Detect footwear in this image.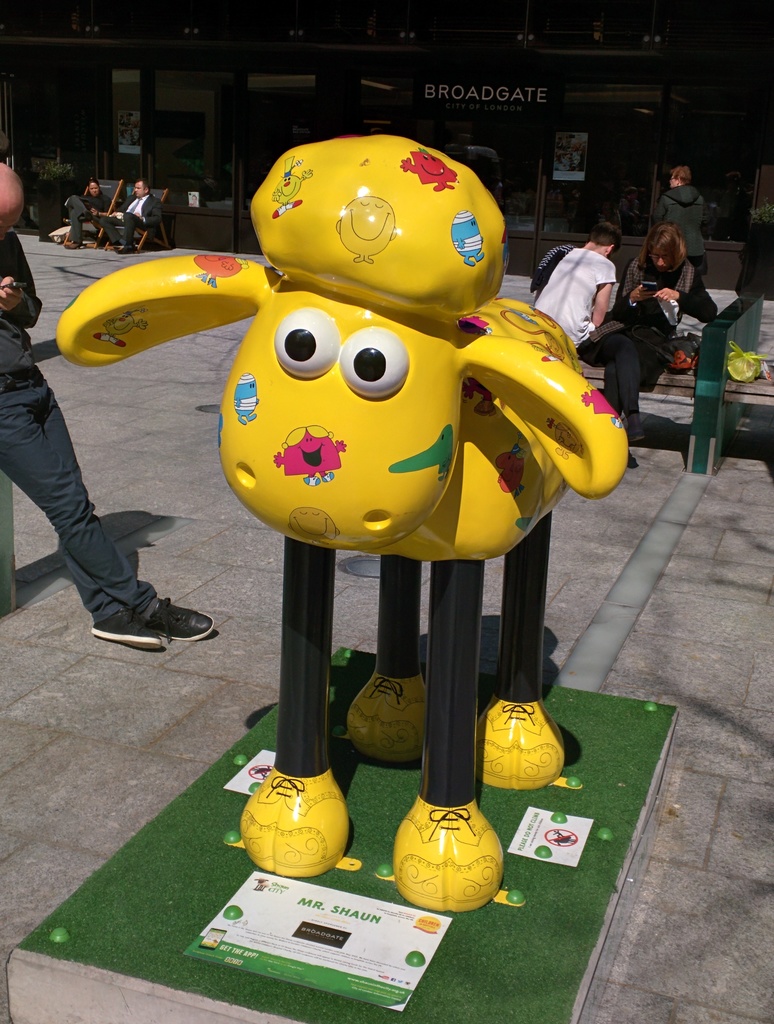
Detection: <box>344,668,433,763</box>.
